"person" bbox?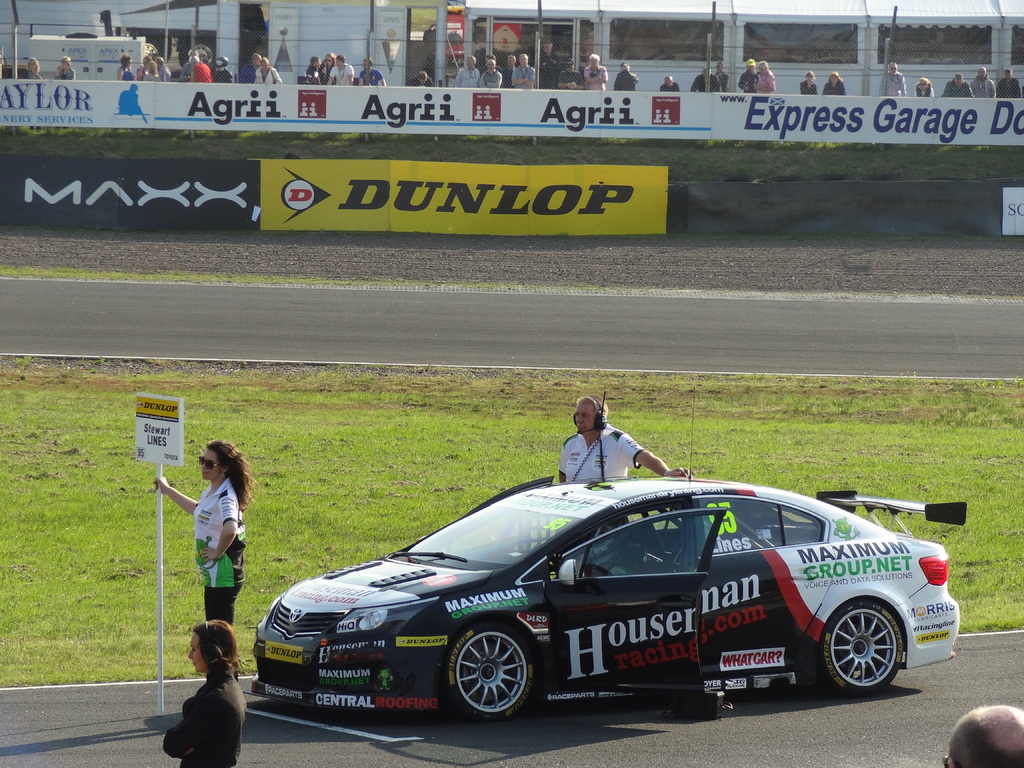
<bbox>50, 53, 76, 78</bbox>
